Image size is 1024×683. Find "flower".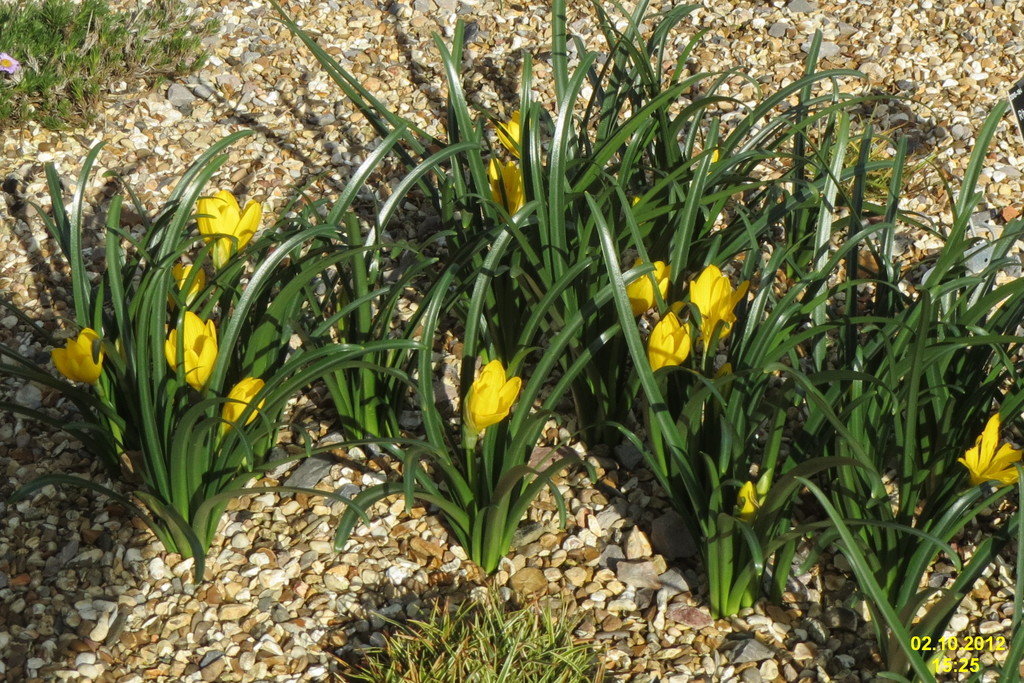
box=[497, 110, 518, 154].
